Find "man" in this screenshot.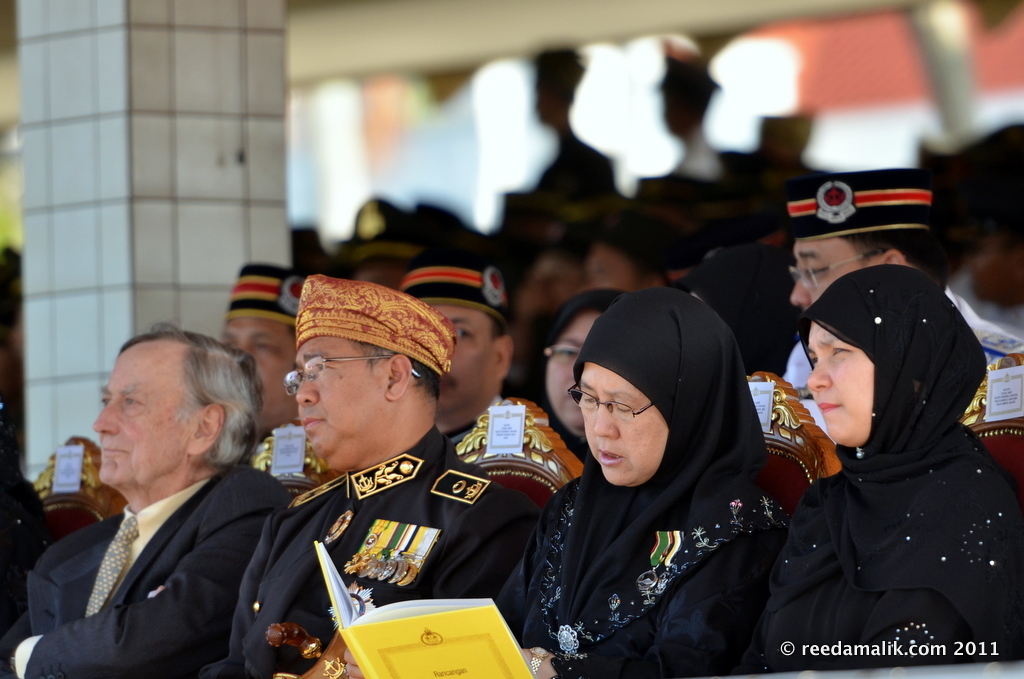
The bounding box for "man" is pyautogui.locateOnScreen(402, 259, 583, 509).
